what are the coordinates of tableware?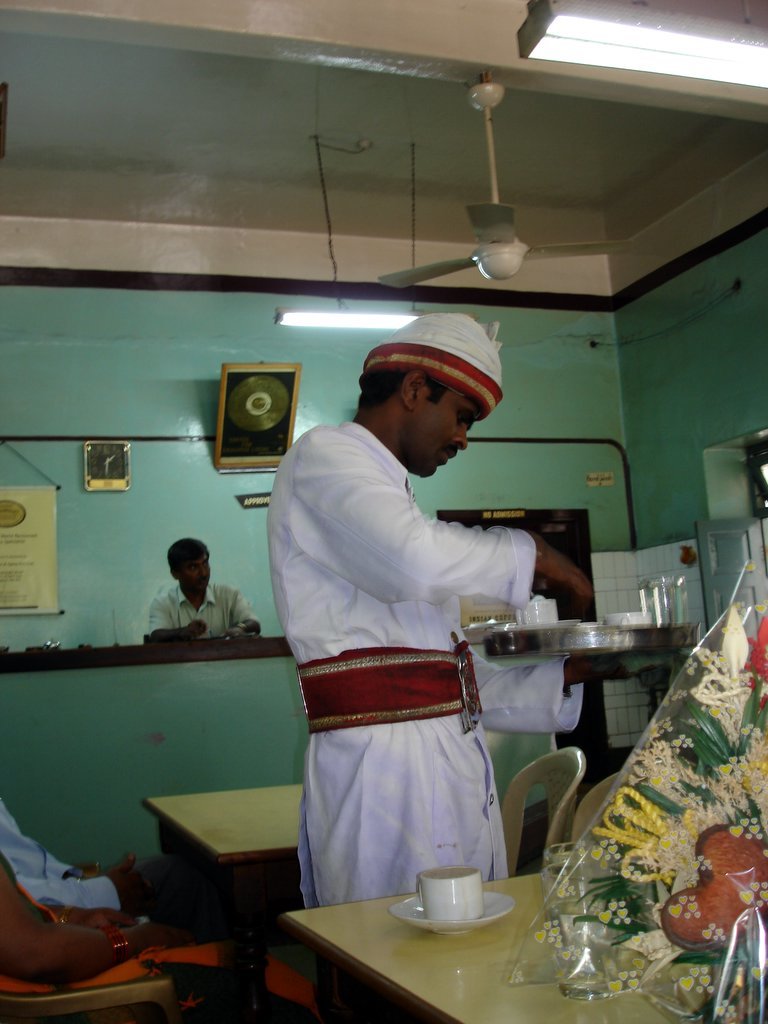
l=638, t=577, r=697, b=625.
